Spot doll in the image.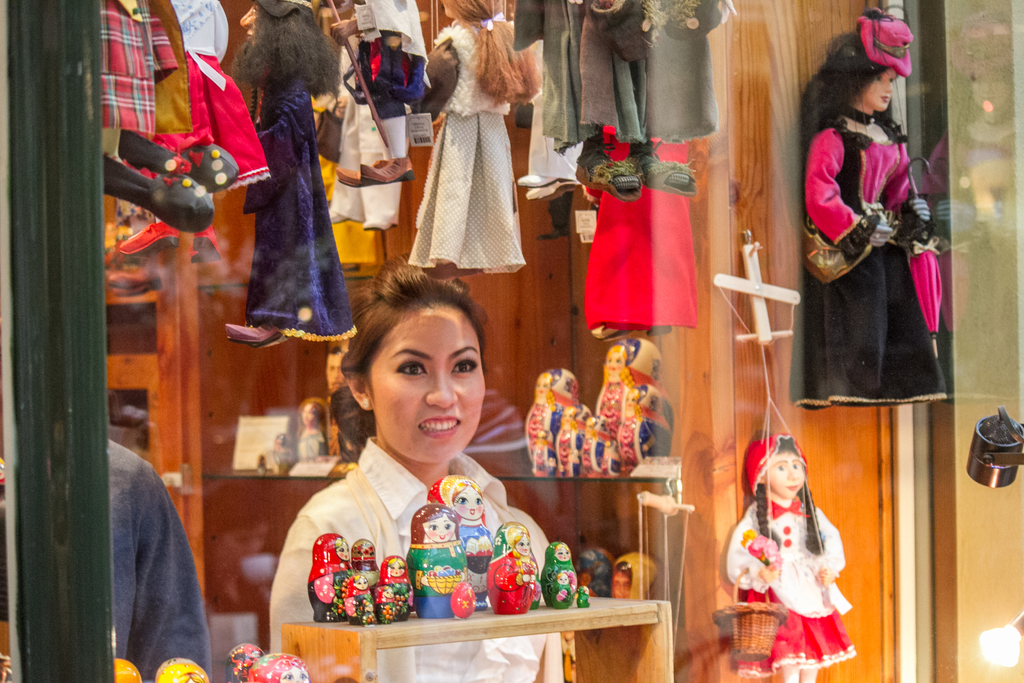
doll found at box=[733, 434, 860, 656].
